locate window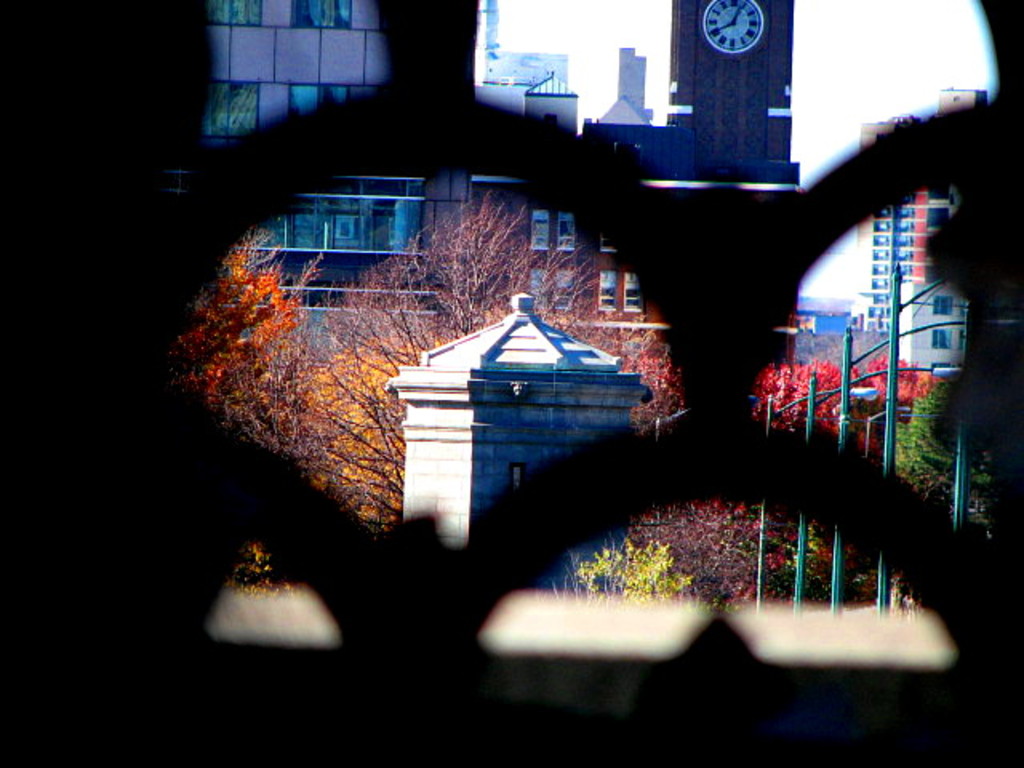
pyautogui.locateOnScreen(931, 294, 954, 317)
